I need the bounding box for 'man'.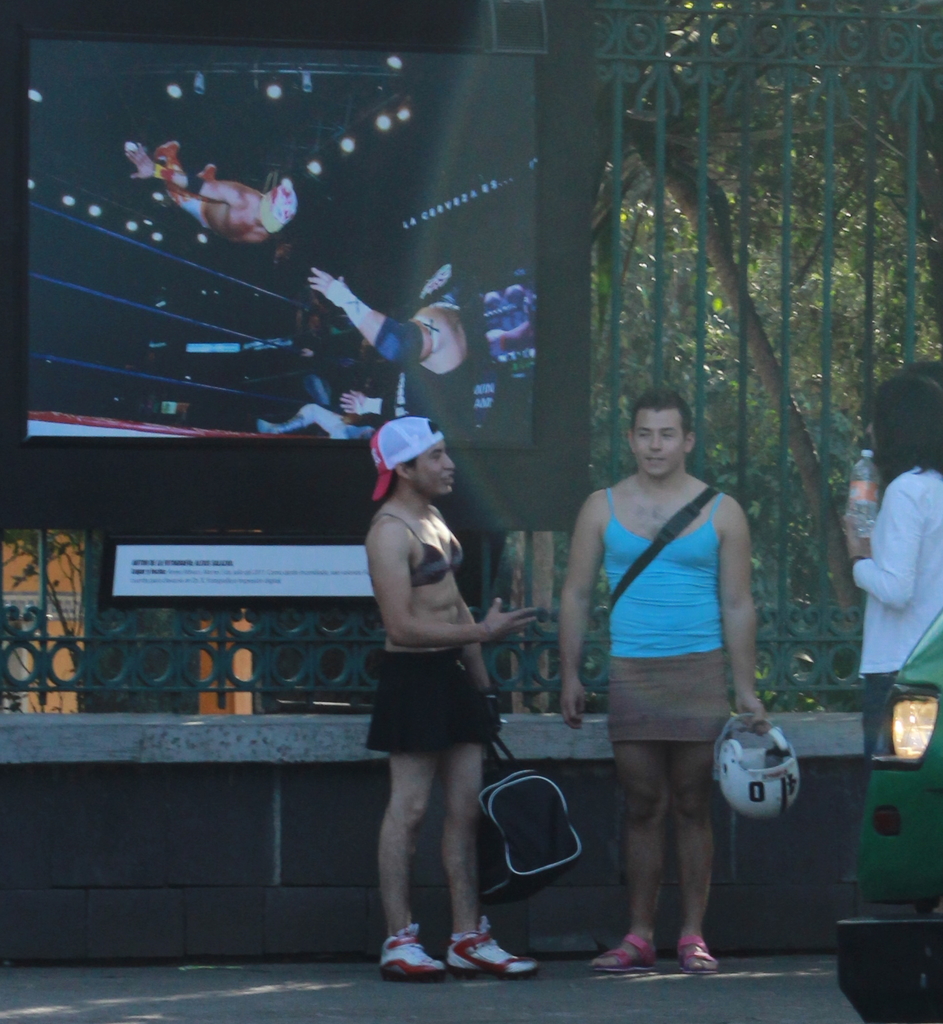
Here it is: 548:371:787:957.
